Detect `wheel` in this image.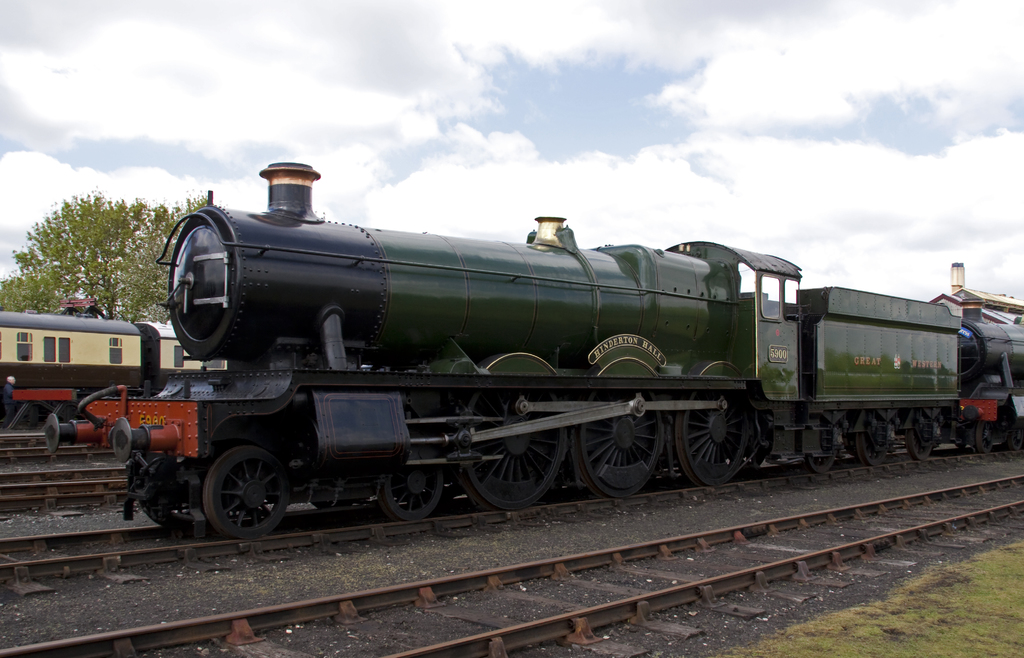
Detection: box(908, 429, 932, 460).
